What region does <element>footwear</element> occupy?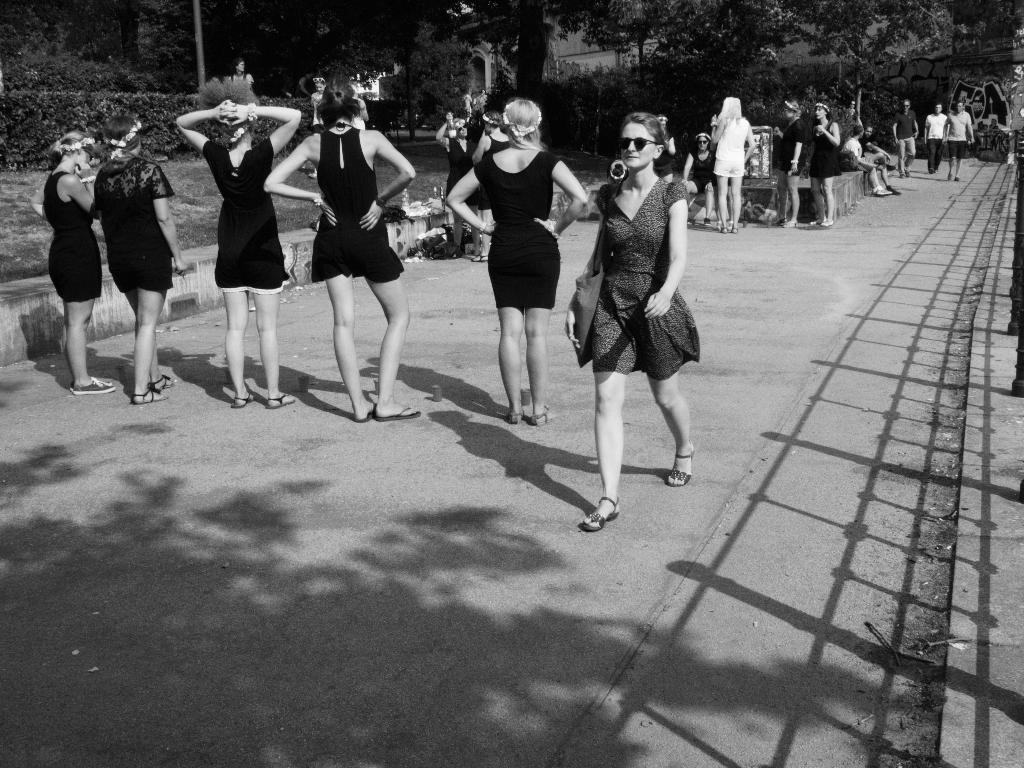
BBox(580, 492, 623, 532).
